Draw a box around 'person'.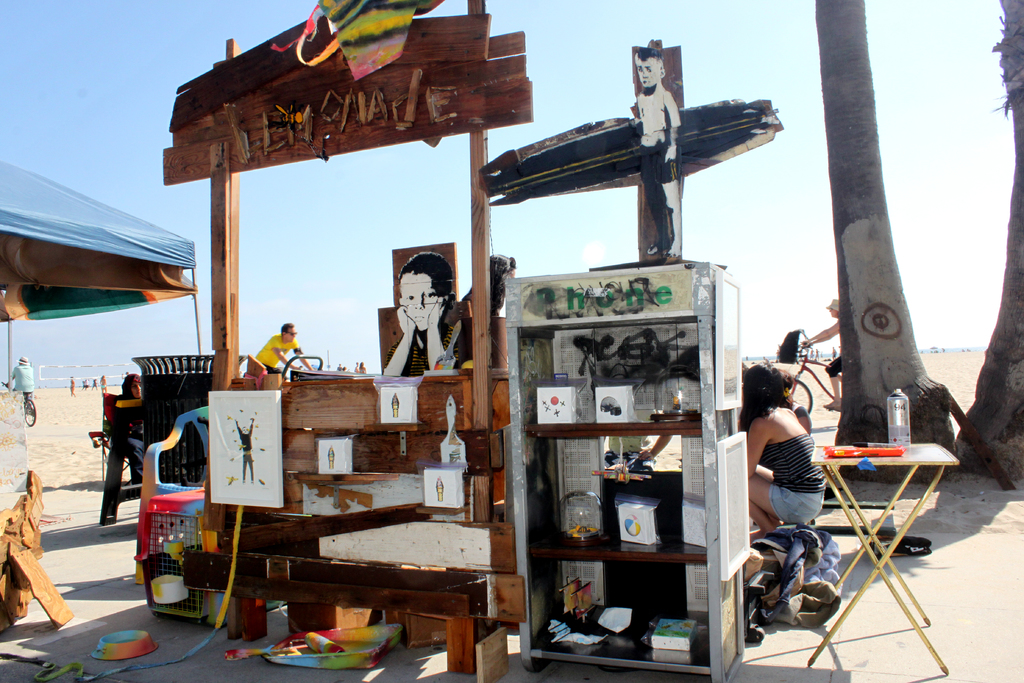
box=[6, 349, 35, 403].
